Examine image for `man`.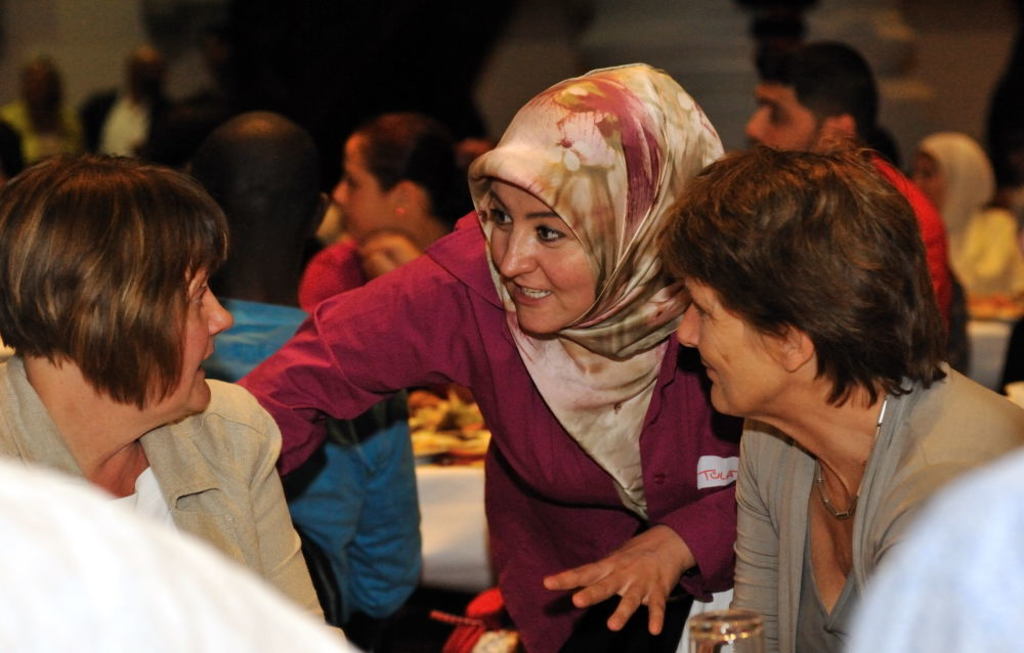
Examination result: 654:138:1023:652.
